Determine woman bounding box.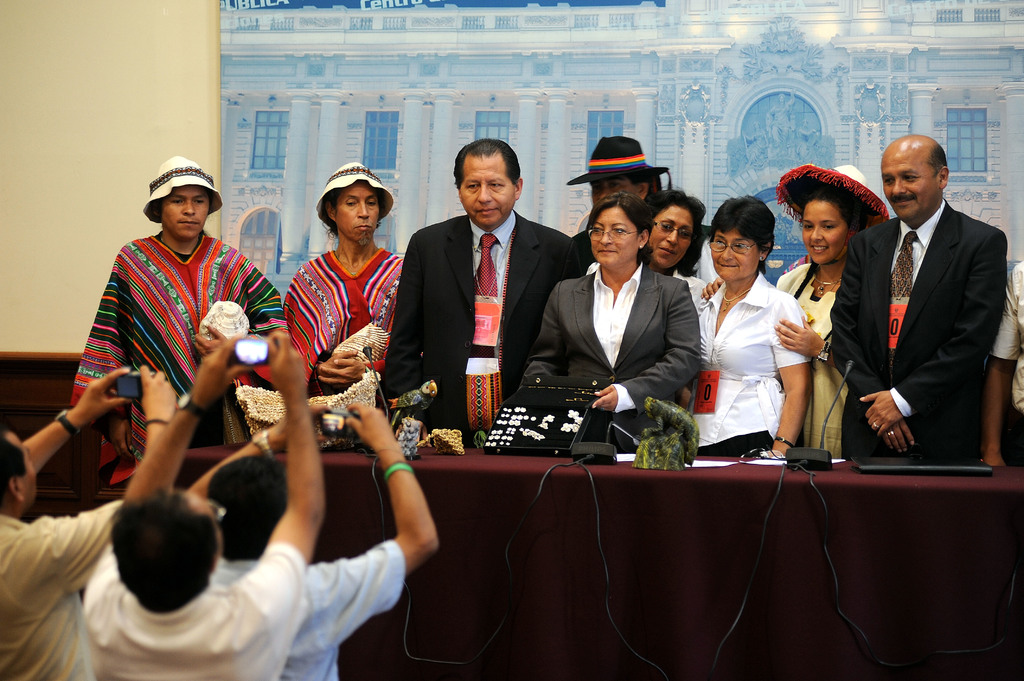
Determined: l=701, t=202, r=804, b=473.
